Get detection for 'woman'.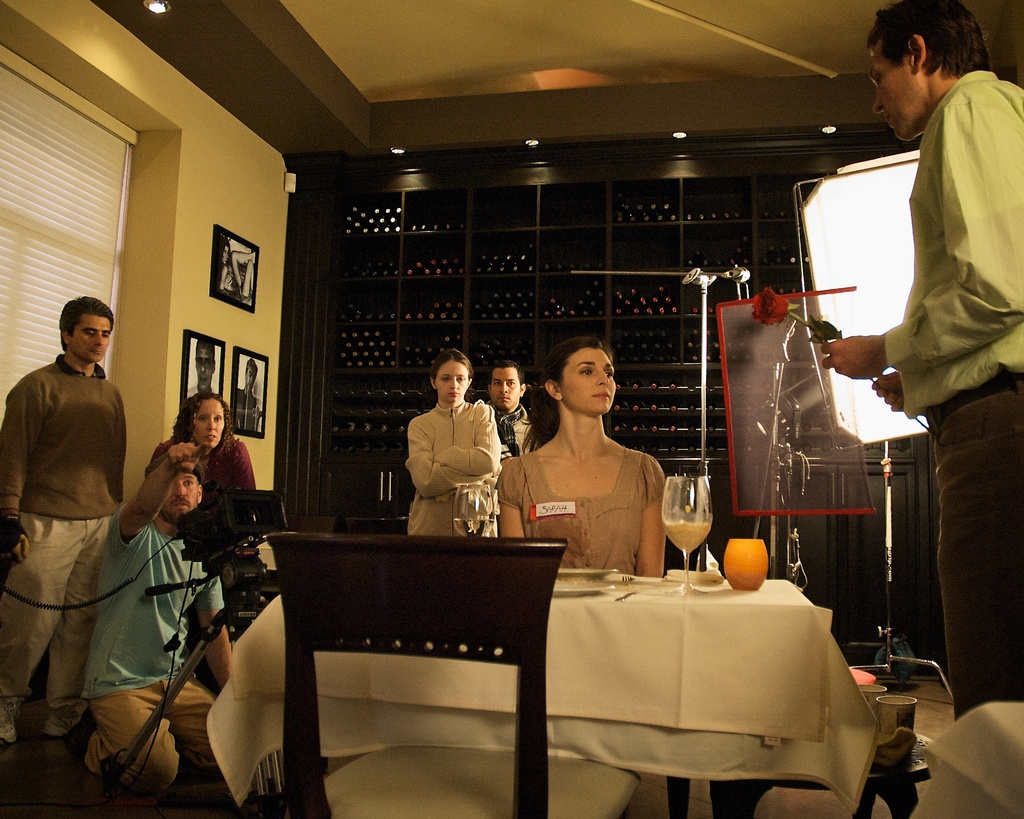
Detection: [left=216, top=243, right=255, bottom=304].
